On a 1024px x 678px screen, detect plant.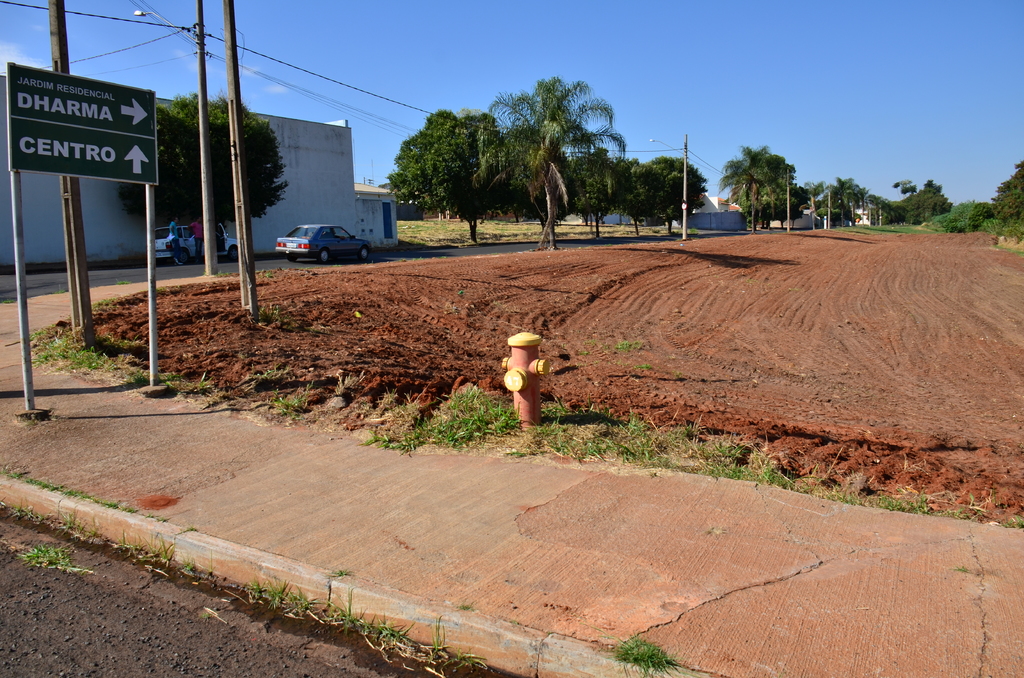
l=252, t=360, r=287, b=388.
